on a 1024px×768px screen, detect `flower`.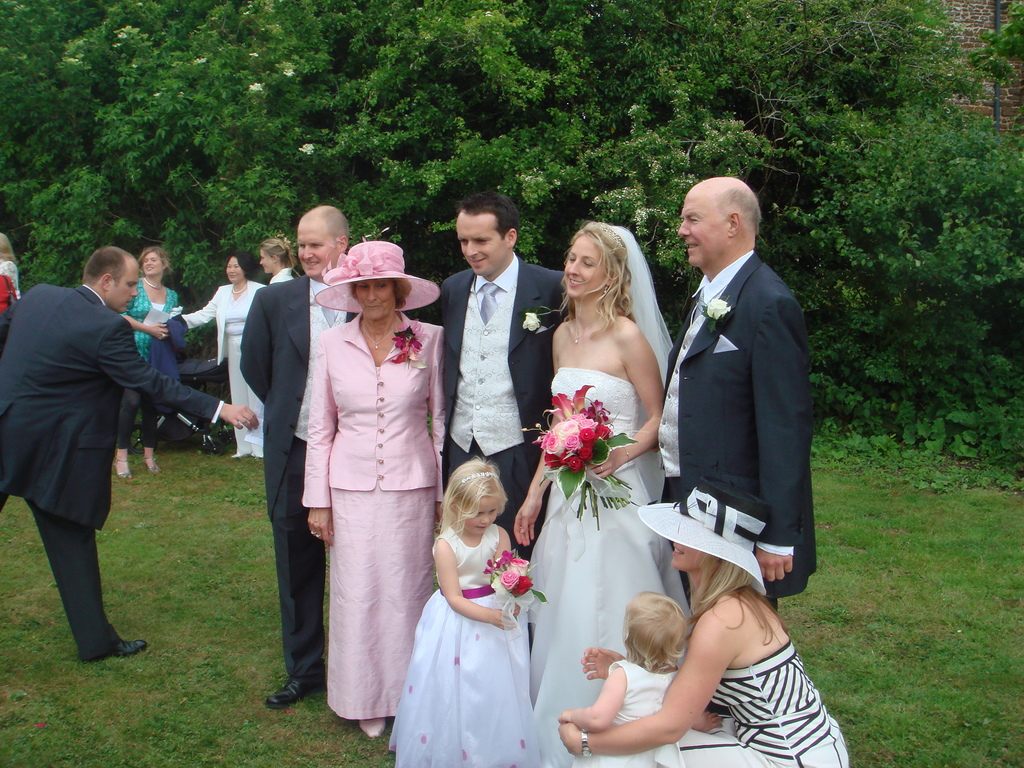
detection(518, 312, 546, 333).
